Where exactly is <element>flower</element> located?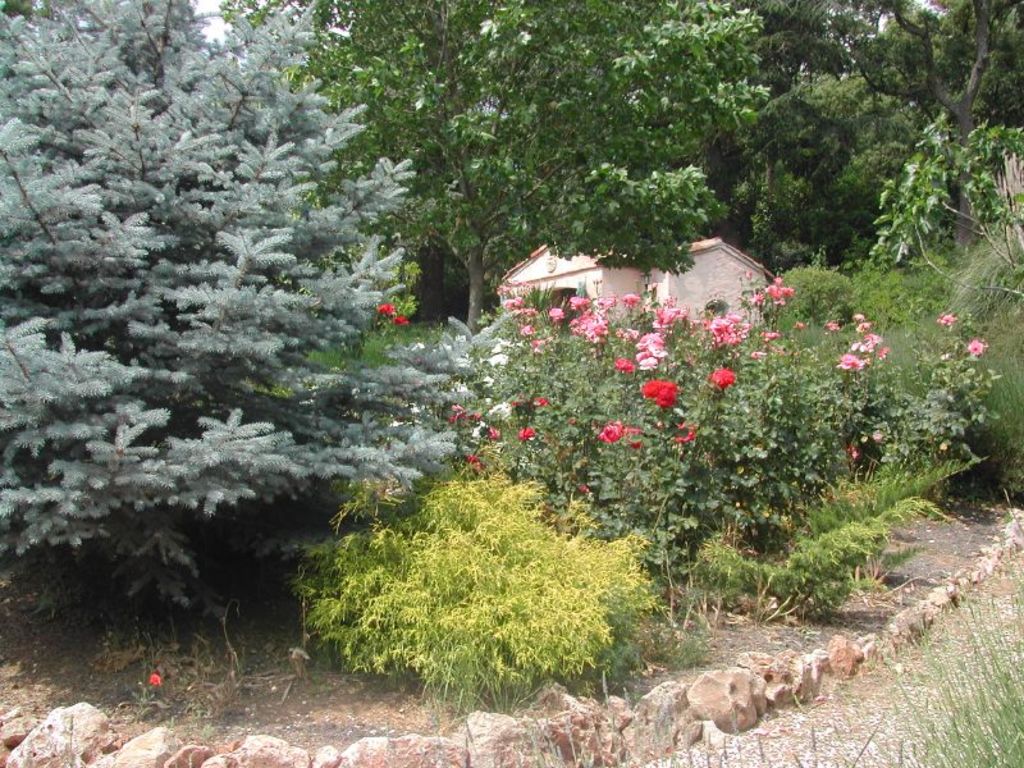
Its bounding box is locate(713, 362, 733, 387).
